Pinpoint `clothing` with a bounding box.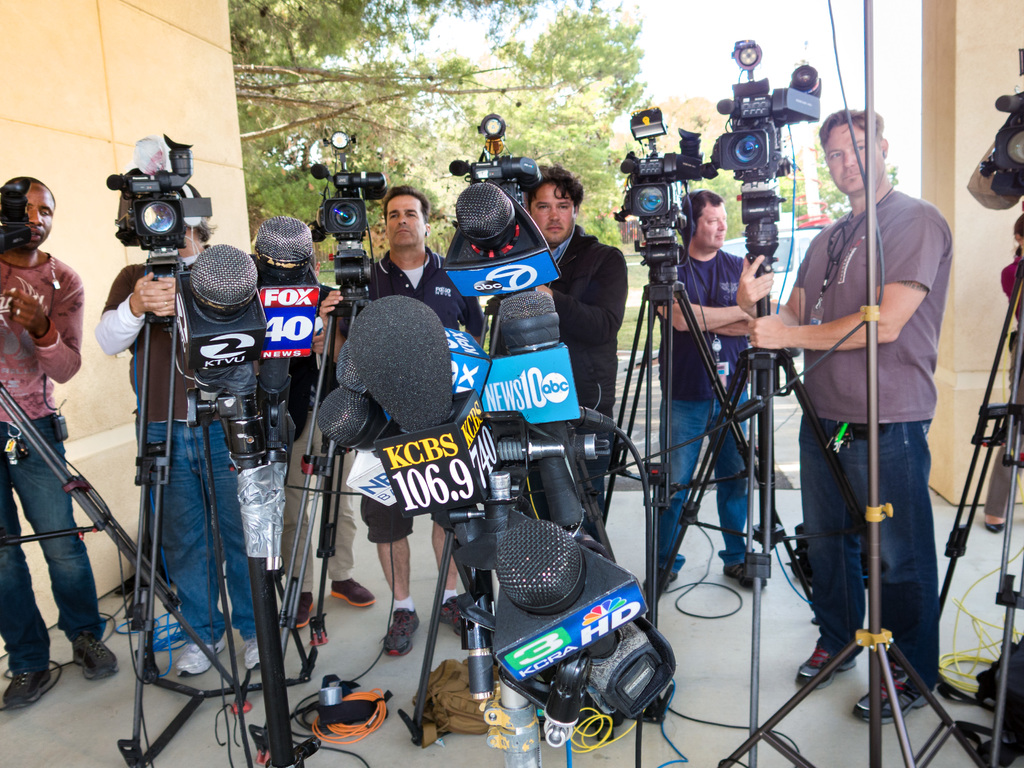
detection(358, 243, 493, 540).
